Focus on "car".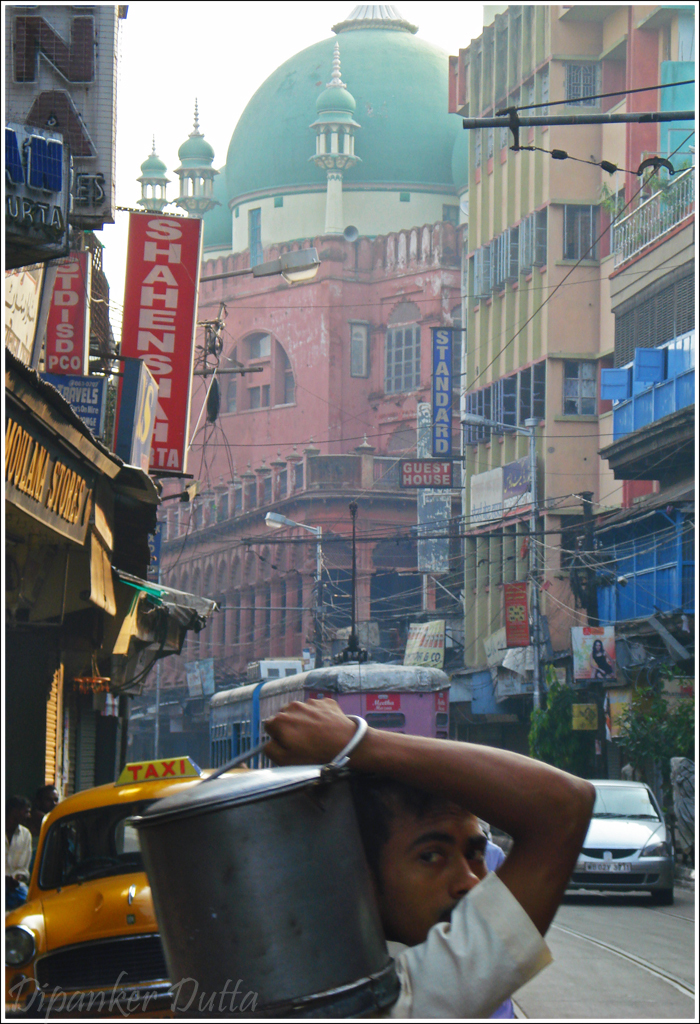
Focused at Rect(496, 769, 684, 904).
